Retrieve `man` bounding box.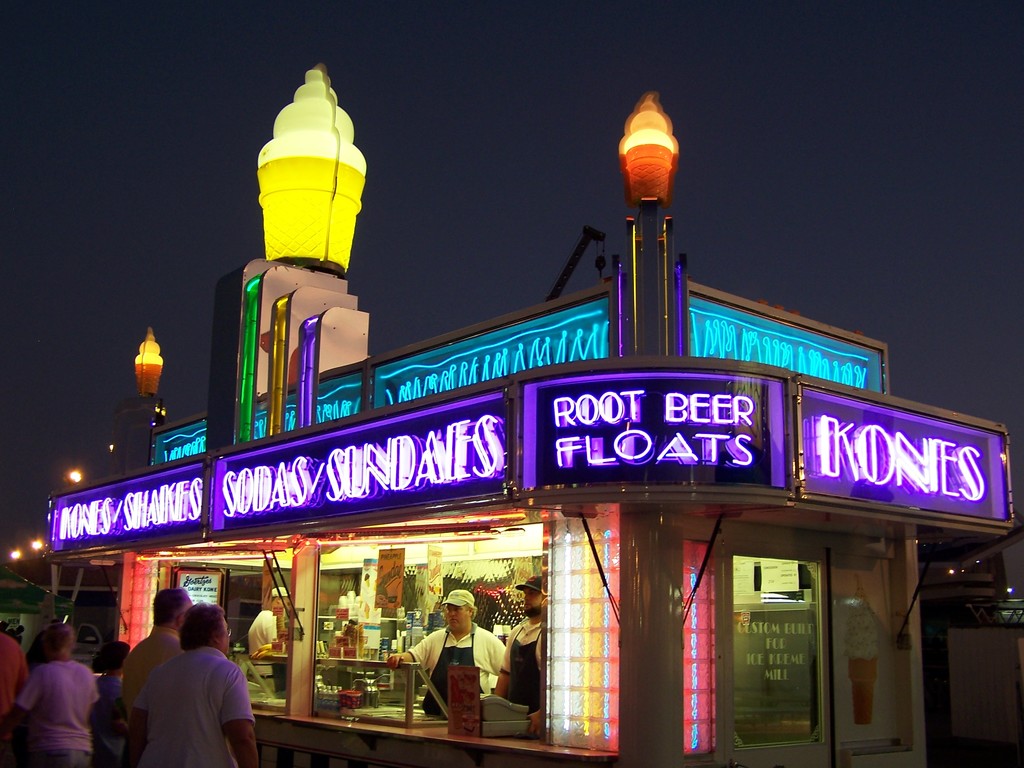
Bounding box: region(491, 575, 547, 737).
